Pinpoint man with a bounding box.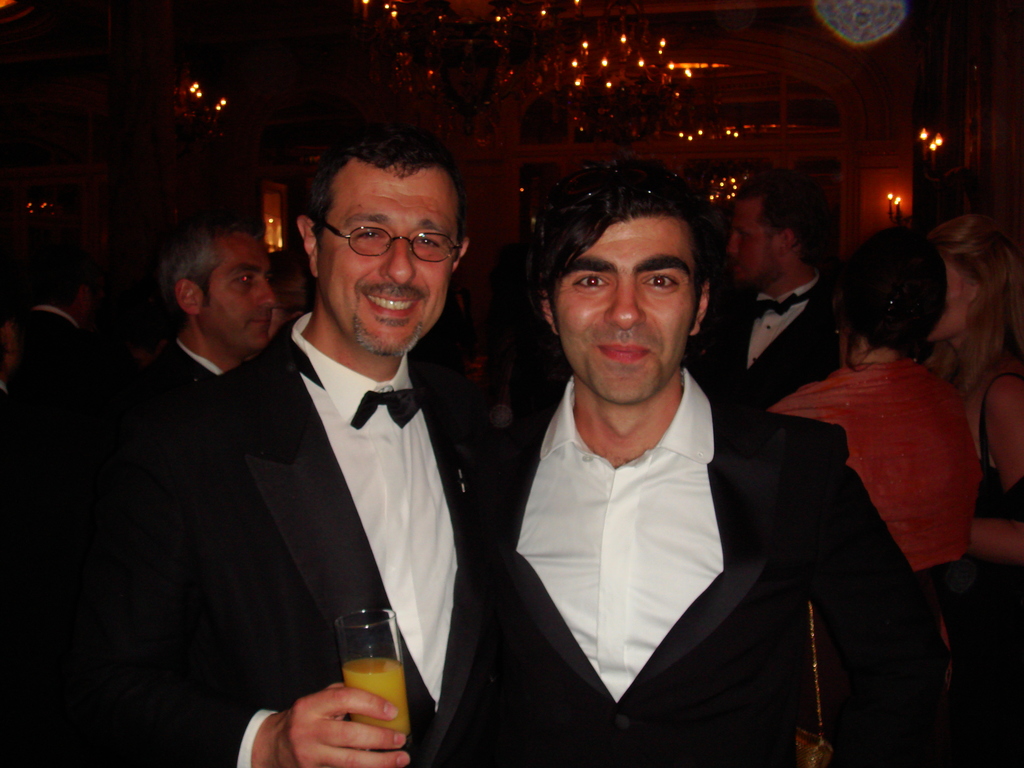
<bbox>703, 172, 851, 450</bbox>.
